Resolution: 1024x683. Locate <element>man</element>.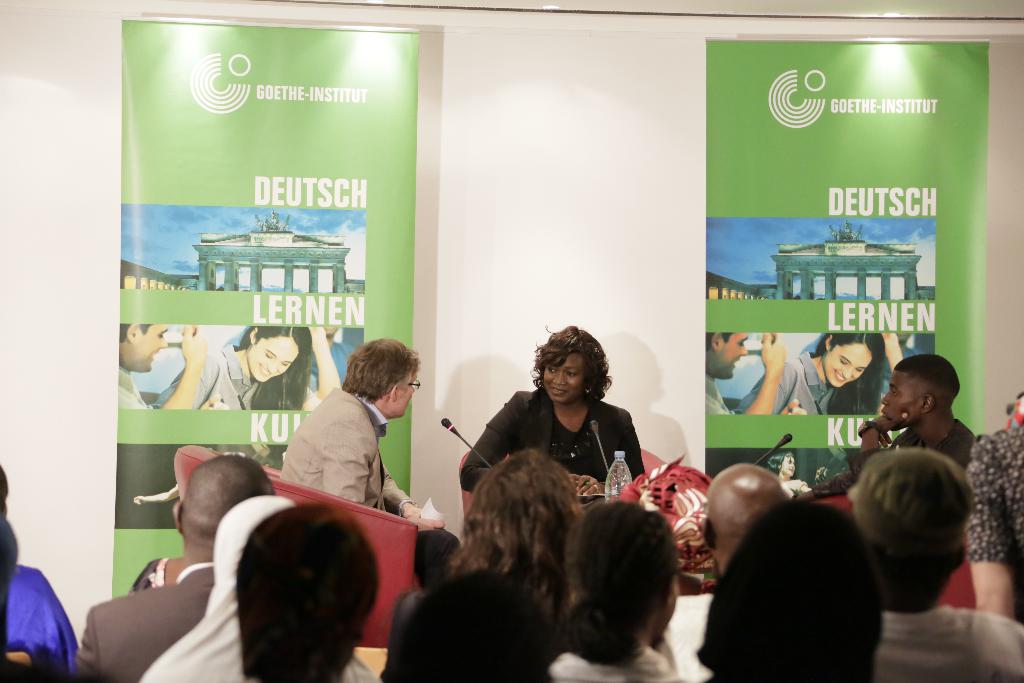
<bbox>280, 340, 442, 533</bbox>.
